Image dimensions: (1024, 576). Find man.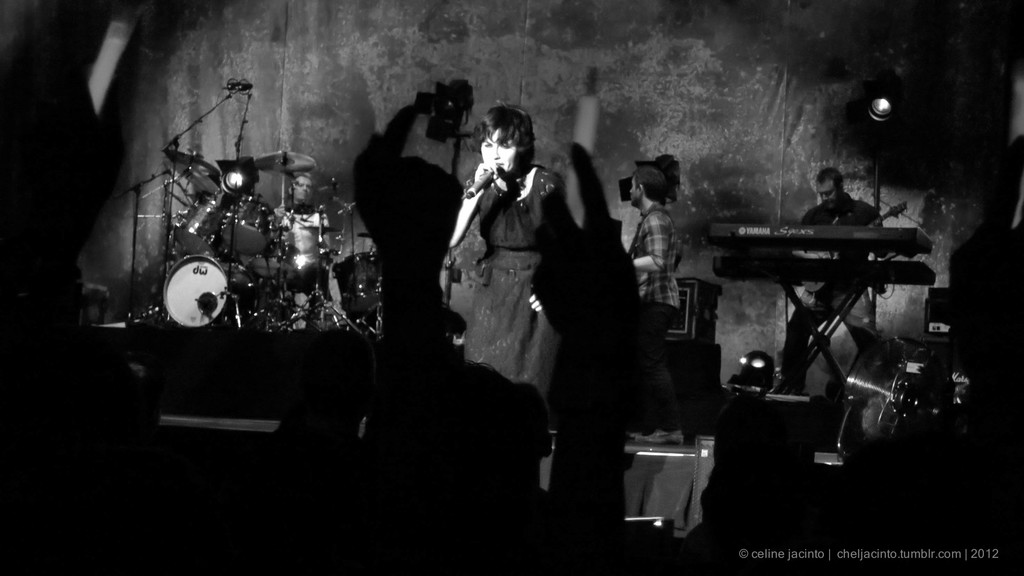
region(776, 164, 890, 396).
